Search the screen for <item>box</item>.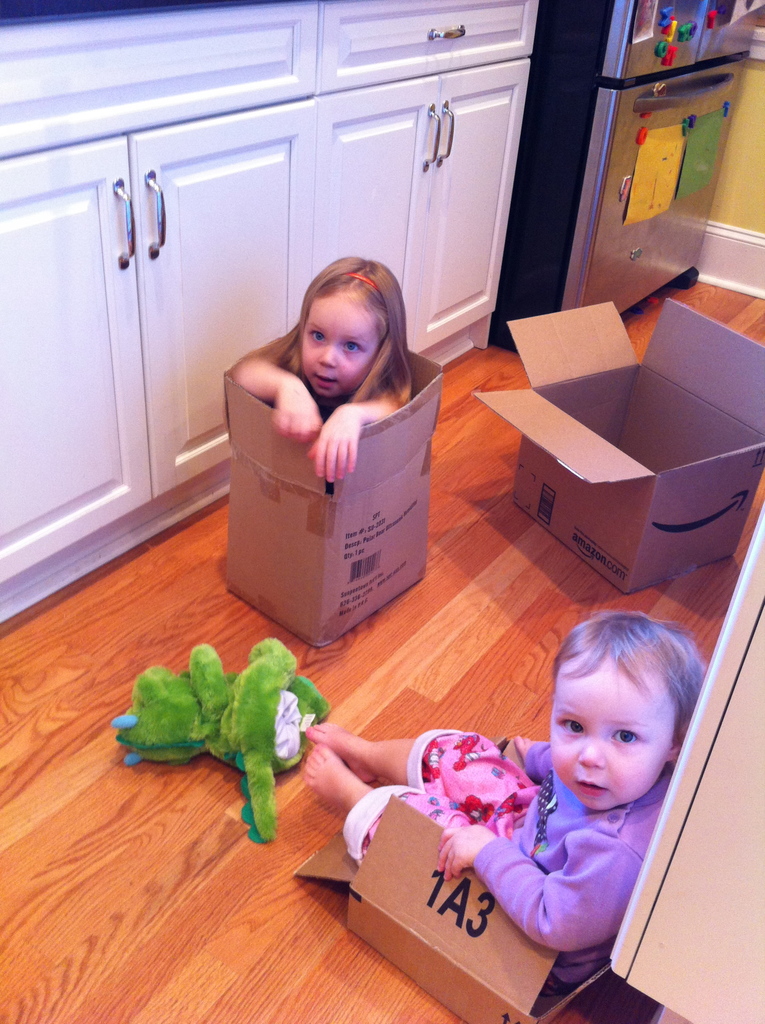
Found at (294,796,616,1023).
